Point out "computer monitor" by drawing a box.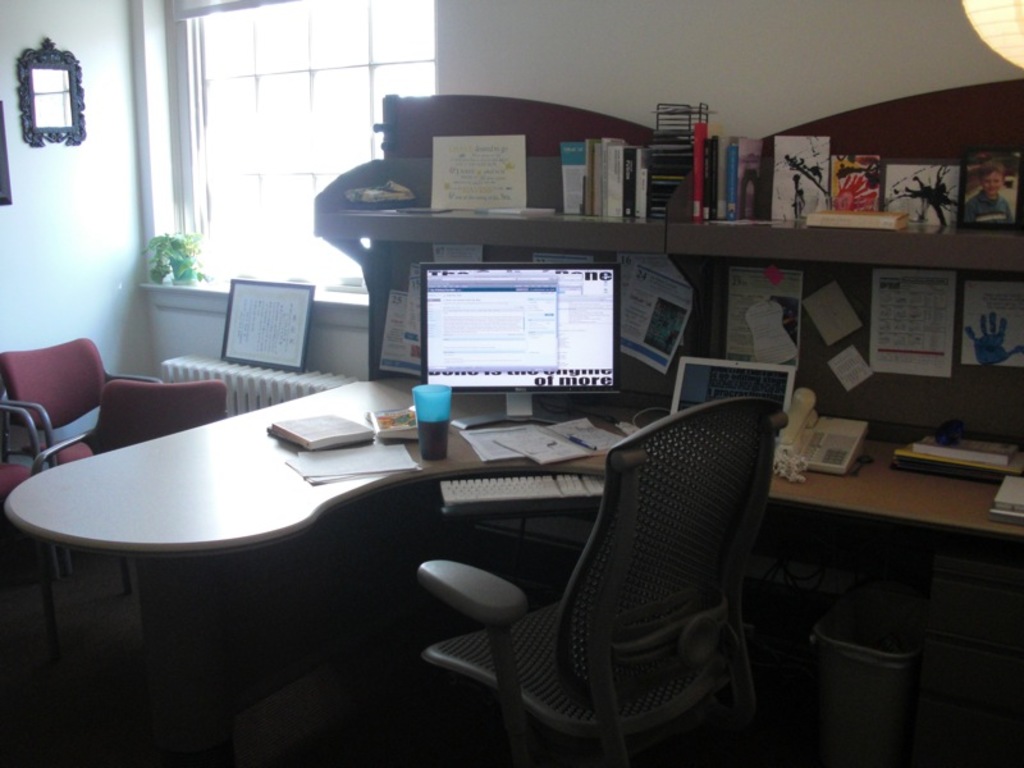
rect(411, 253, 630, 430).
